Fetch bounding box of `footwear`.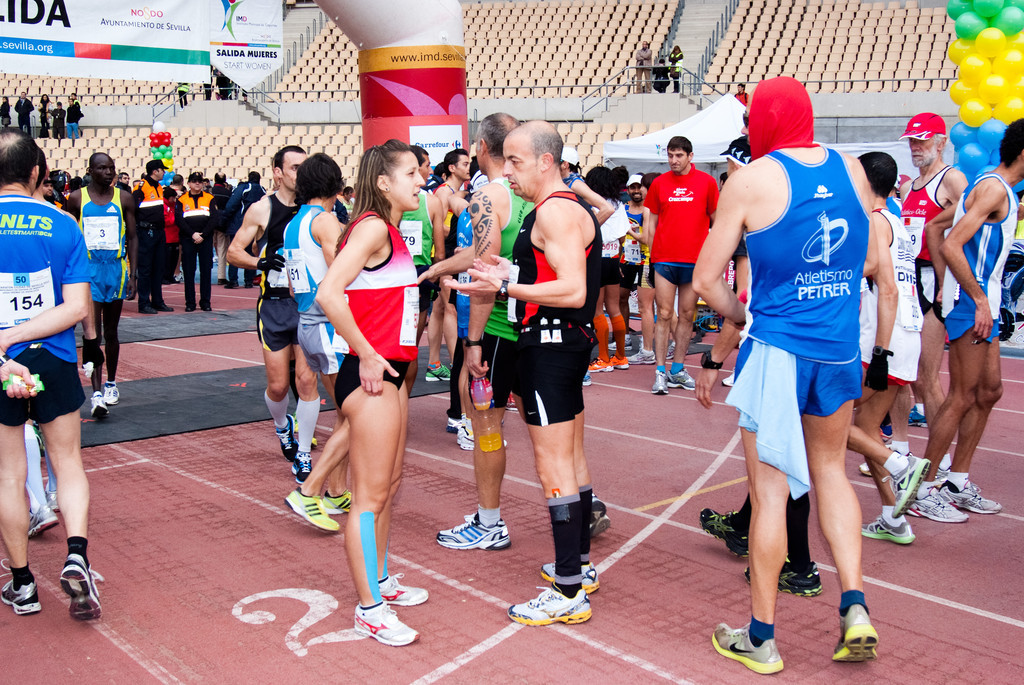
Bbox: Rect(952, 480, 997, 514).
